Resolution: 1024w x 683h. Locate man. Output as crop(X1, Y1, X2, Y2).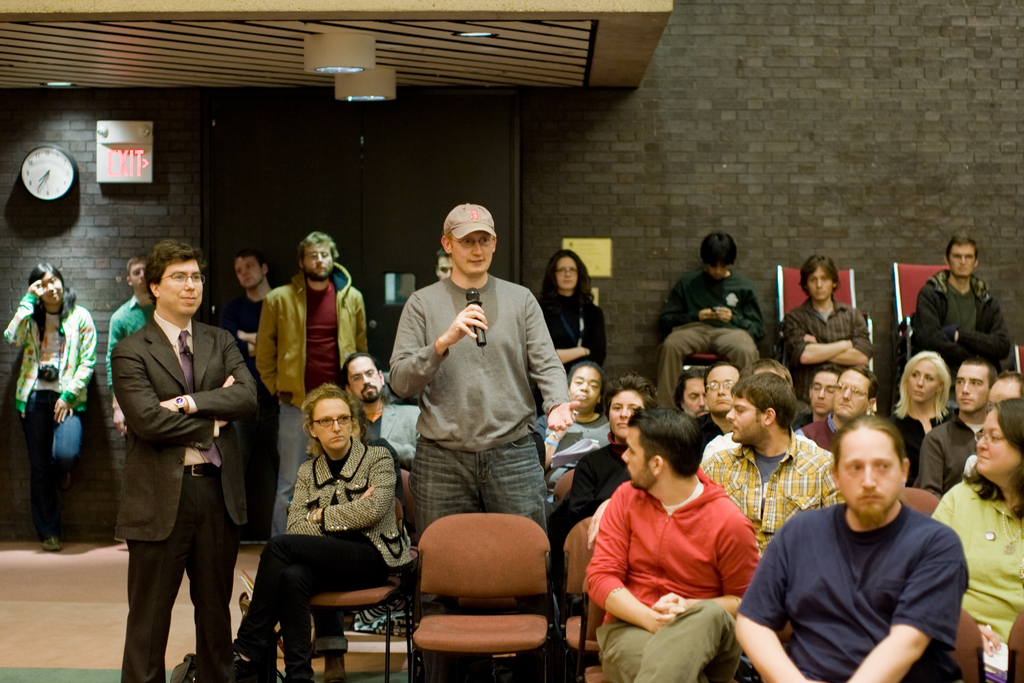
crop(790, 364, 895, 468).
